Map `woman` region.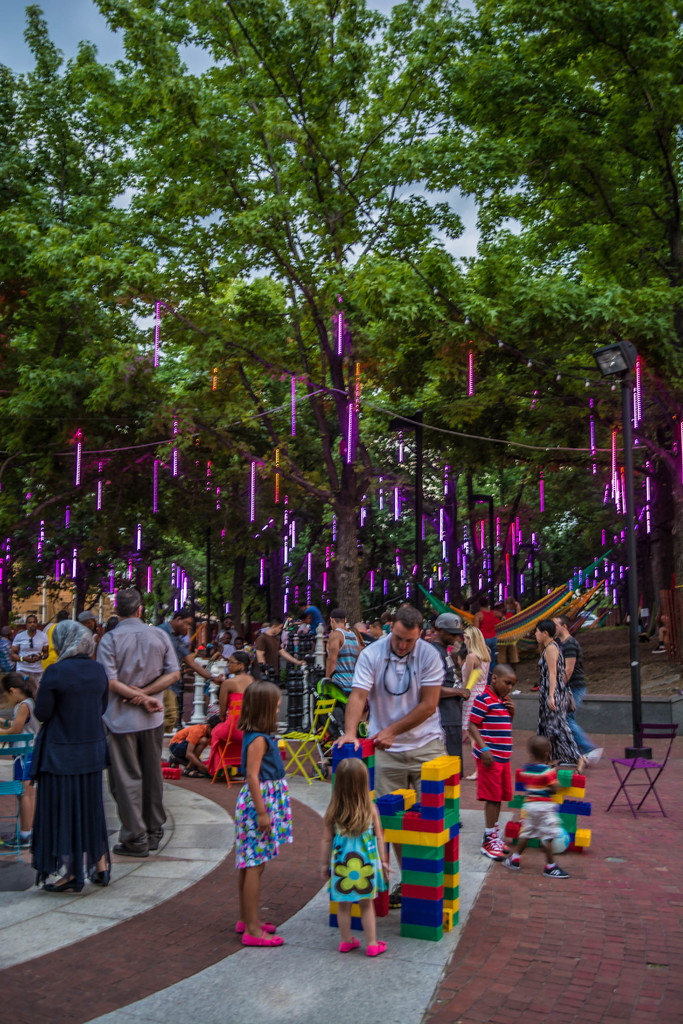
Mapped to left=540, top=620, right=588, bottom=771.
